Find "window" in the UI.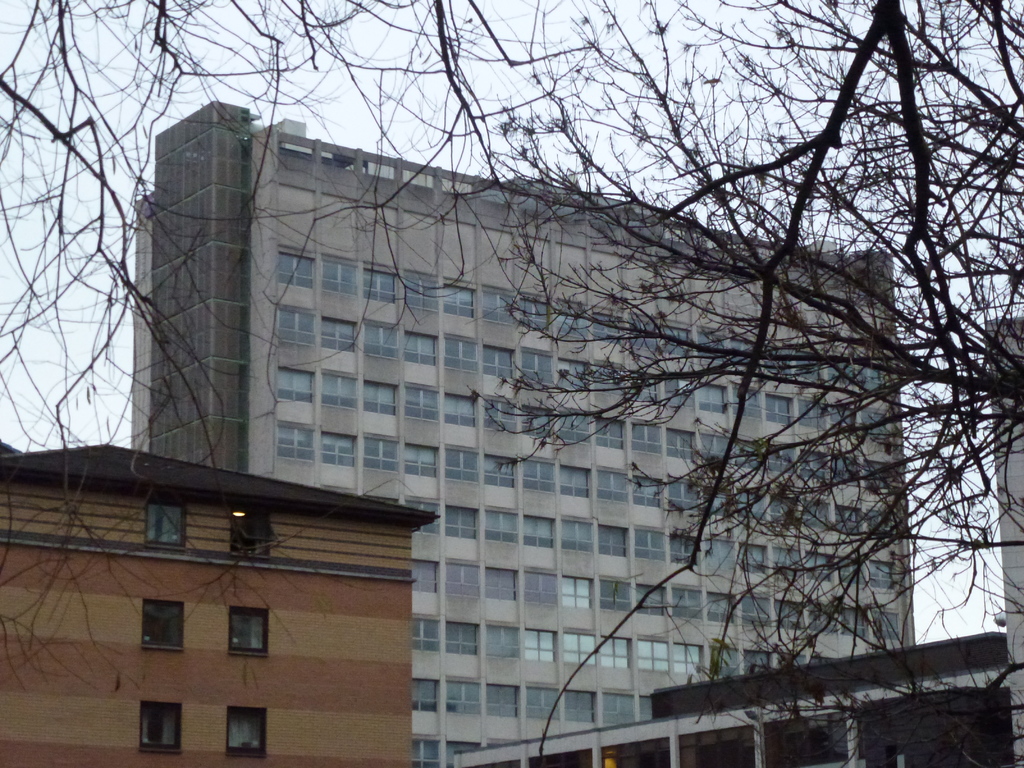
UI element at [672,536,703,560].
